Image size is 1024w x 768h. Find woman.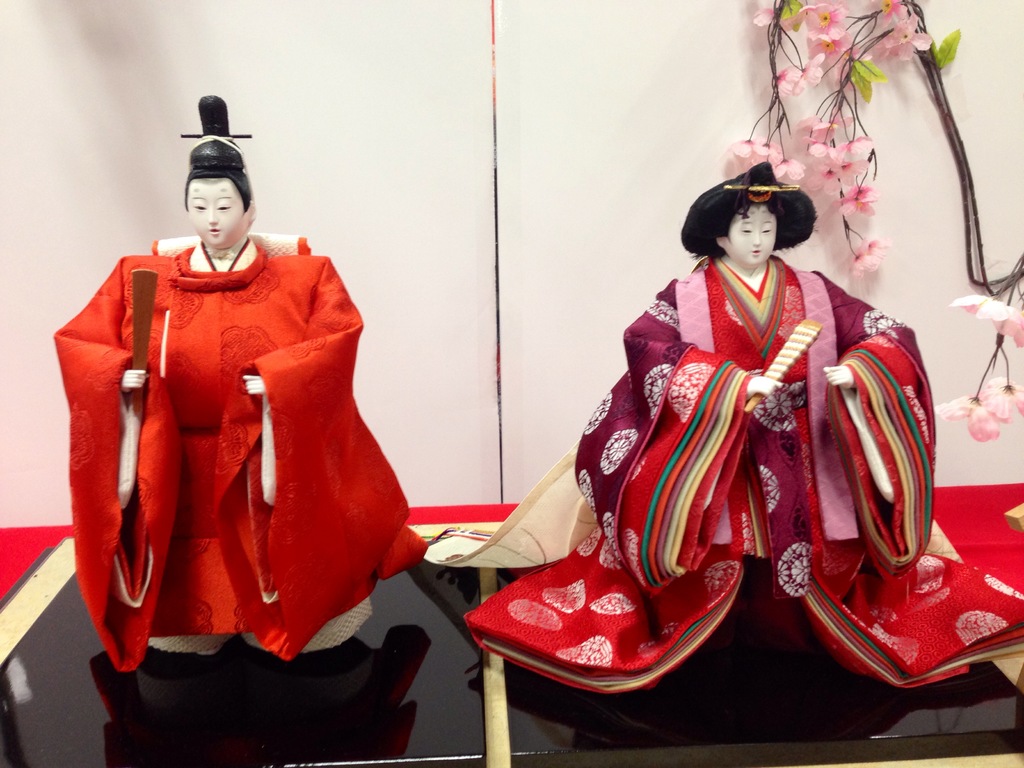
[546, 109, 916, 705].
